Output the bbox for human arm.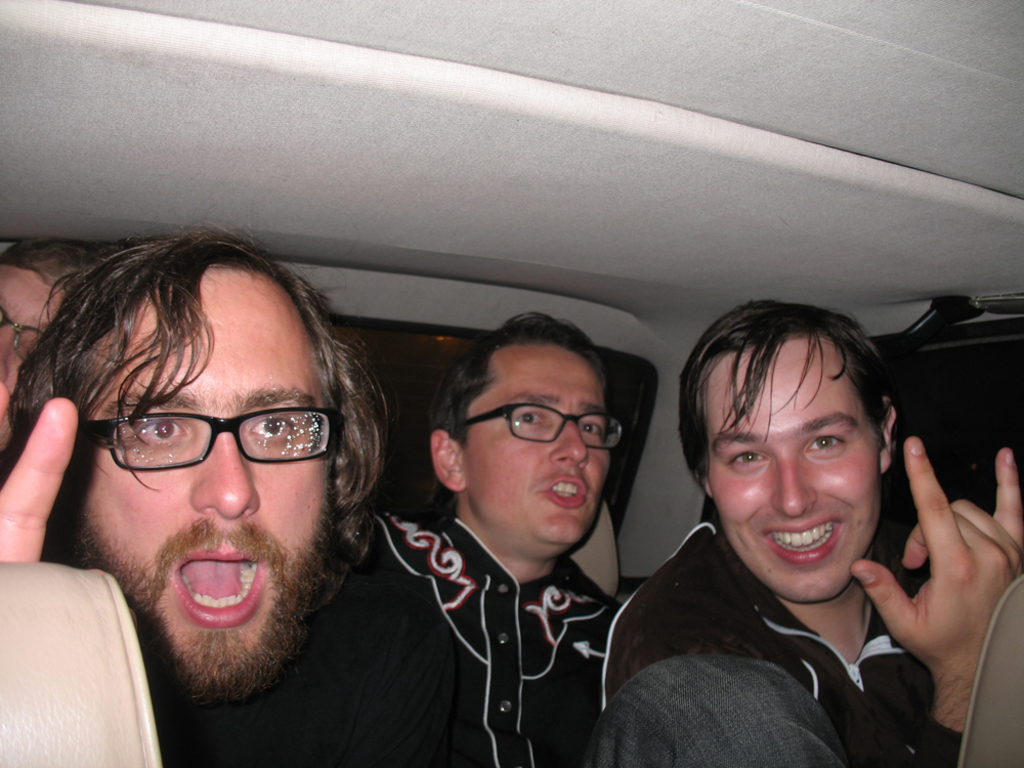
(836,410,1011,743).
